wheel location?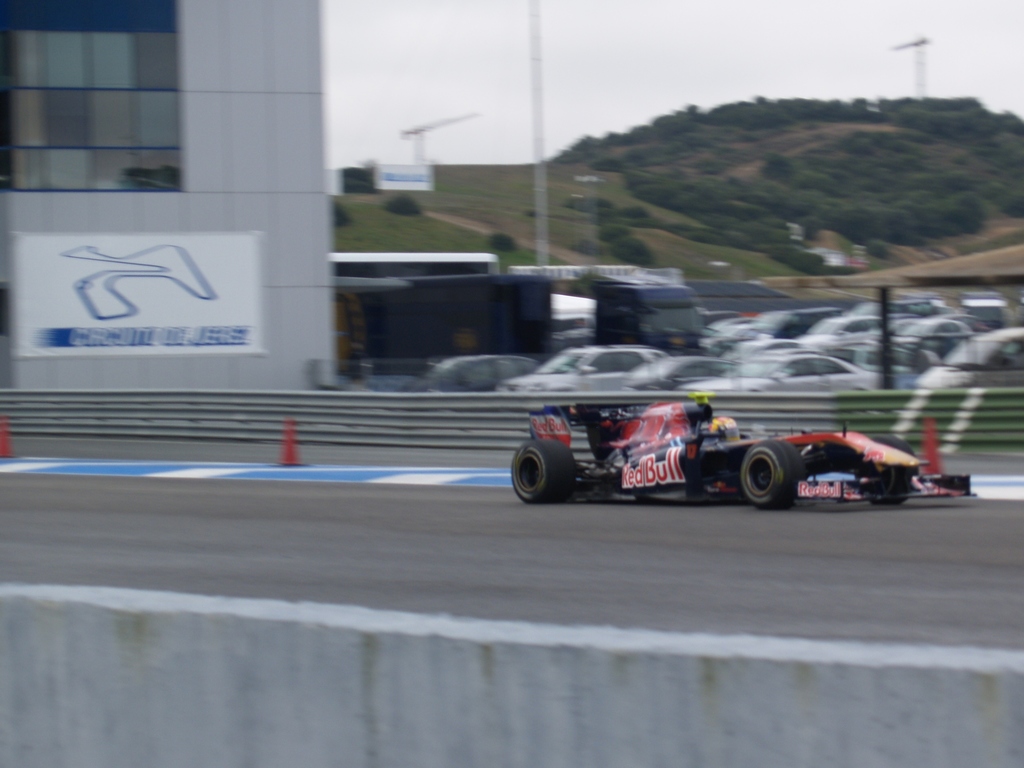
left=743, top=440, right=809, bottom=510
